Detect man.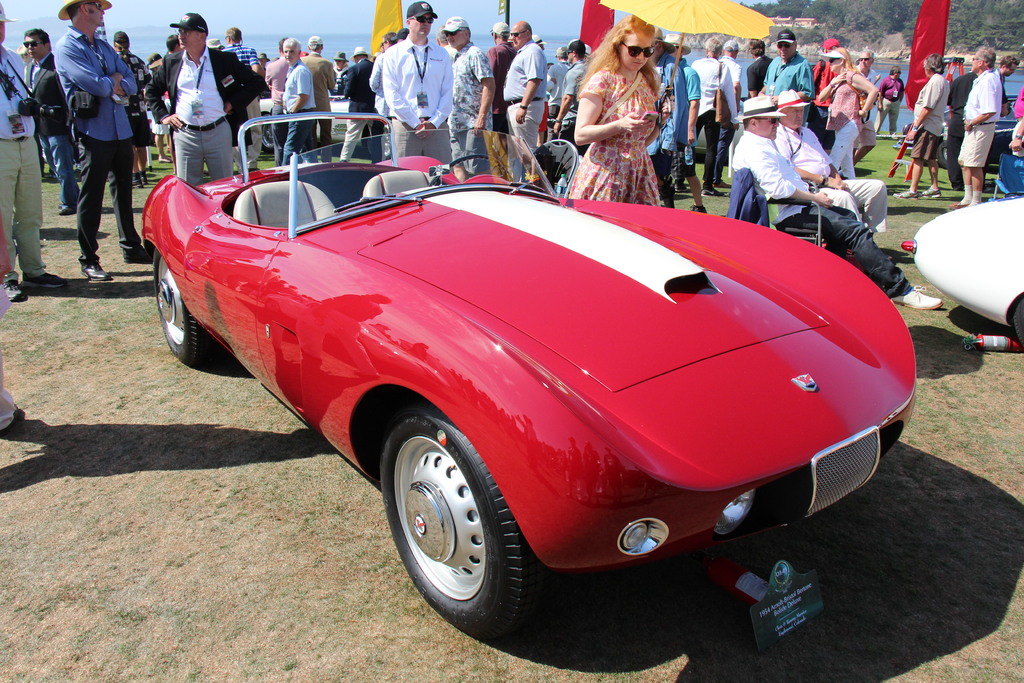
Detected at box=[484, 17, 511, 187].
